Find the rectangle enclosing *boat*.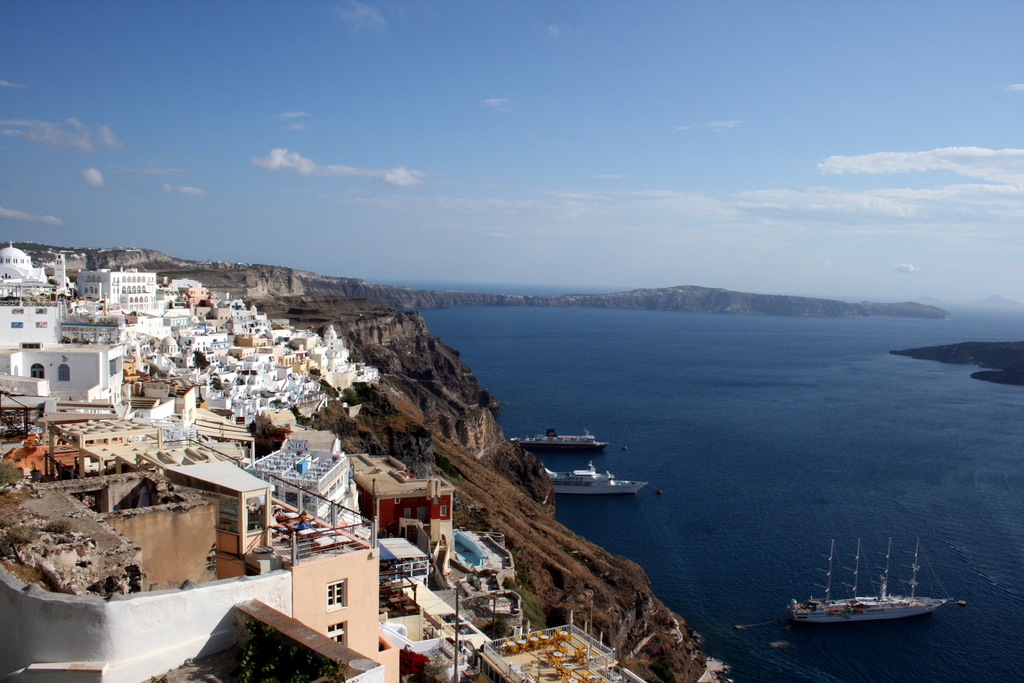
<bbox>548, 460, 649, 497</bbox>.
